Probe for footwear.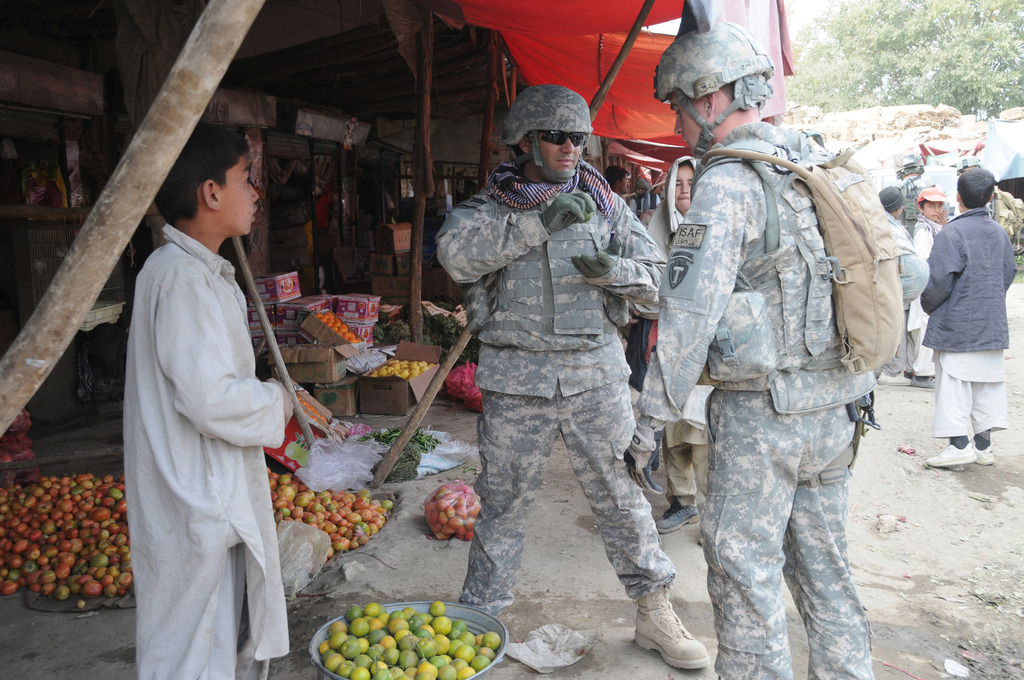
Probe result: 878 370 913 387.
